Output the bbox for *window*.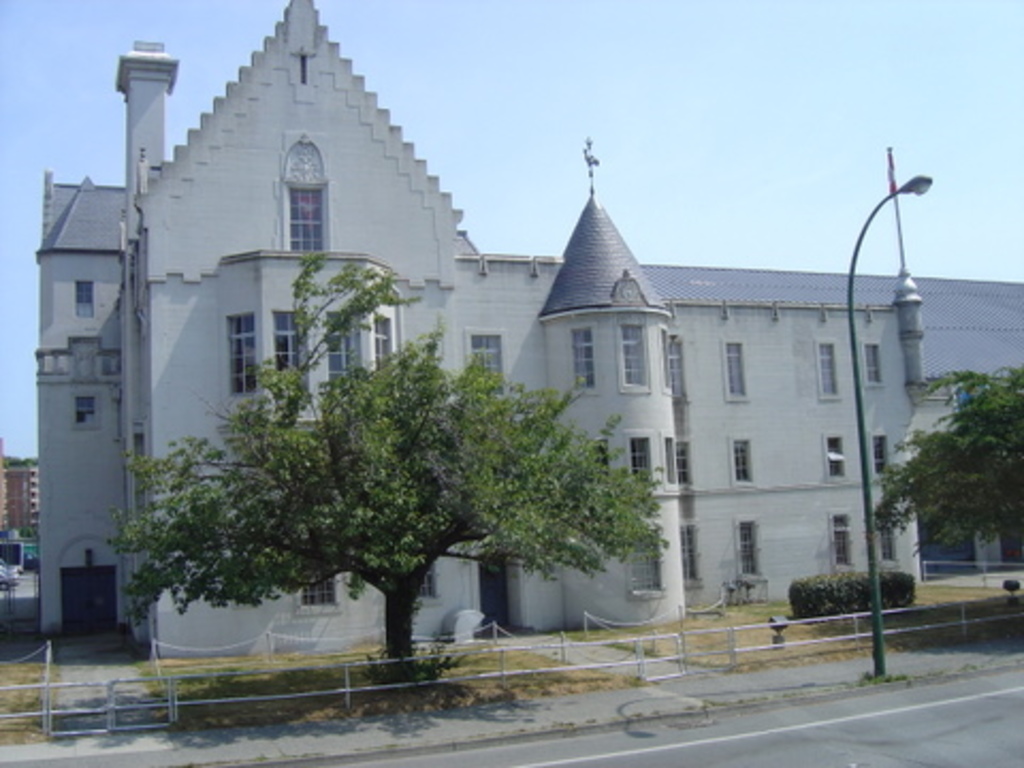
box(623, 322, 644, 390).
